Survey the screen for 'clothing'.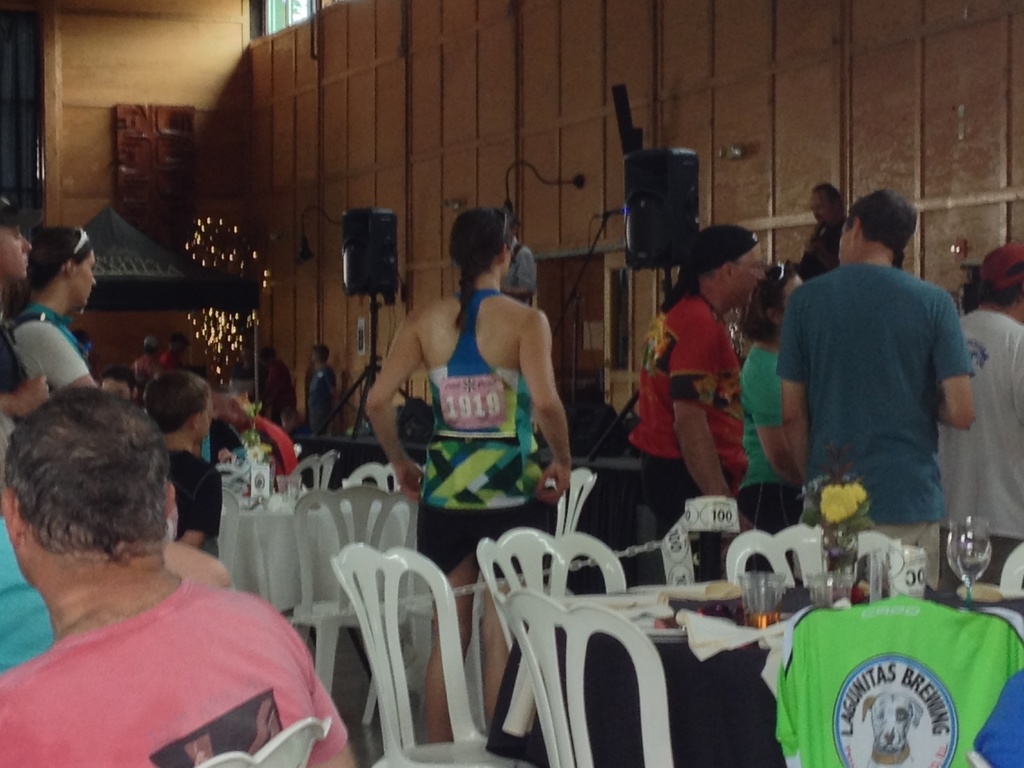
Survey found: region(127, 356, 164, 384).
